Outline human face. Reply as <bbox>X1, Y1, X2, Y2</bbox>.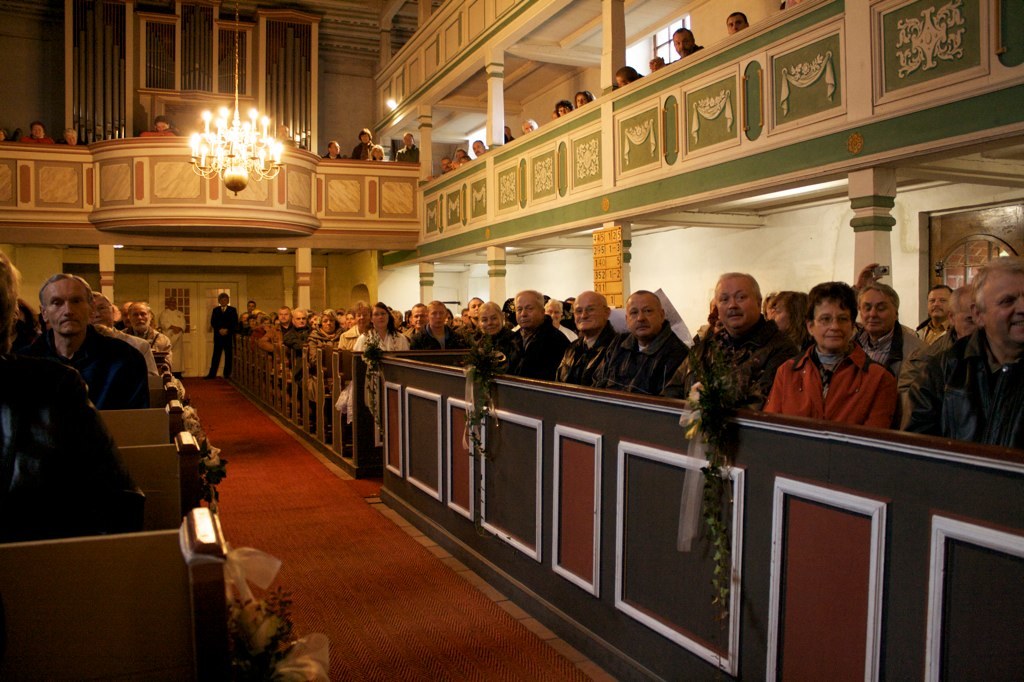
<bbox>618, 76, 628, 87</bbox>.
